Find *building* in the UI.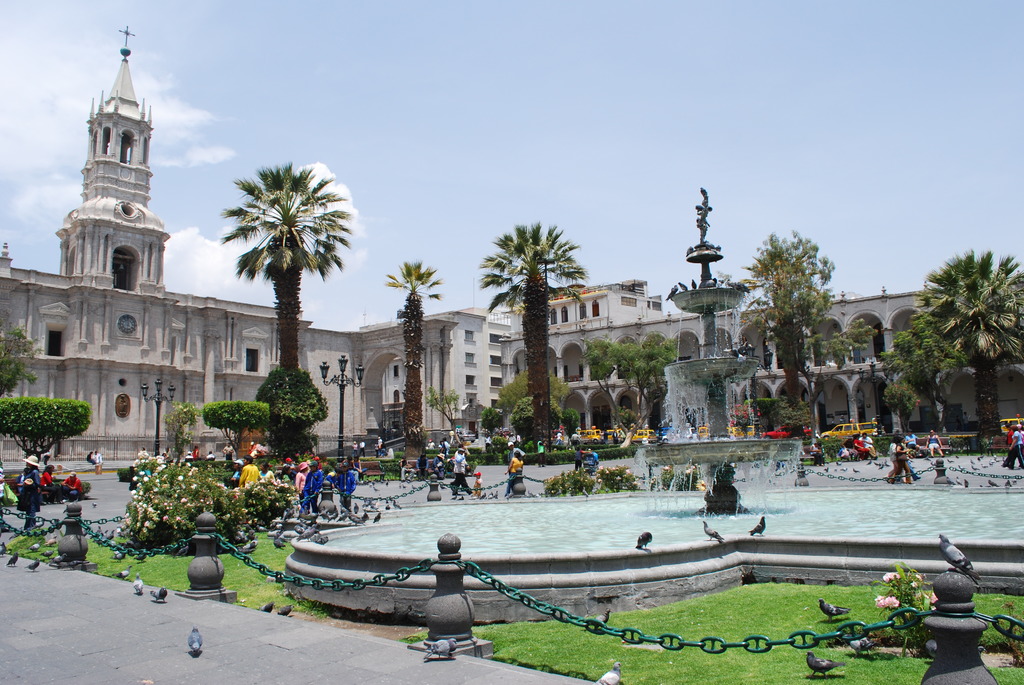
UI element at (376,311,511,438).
